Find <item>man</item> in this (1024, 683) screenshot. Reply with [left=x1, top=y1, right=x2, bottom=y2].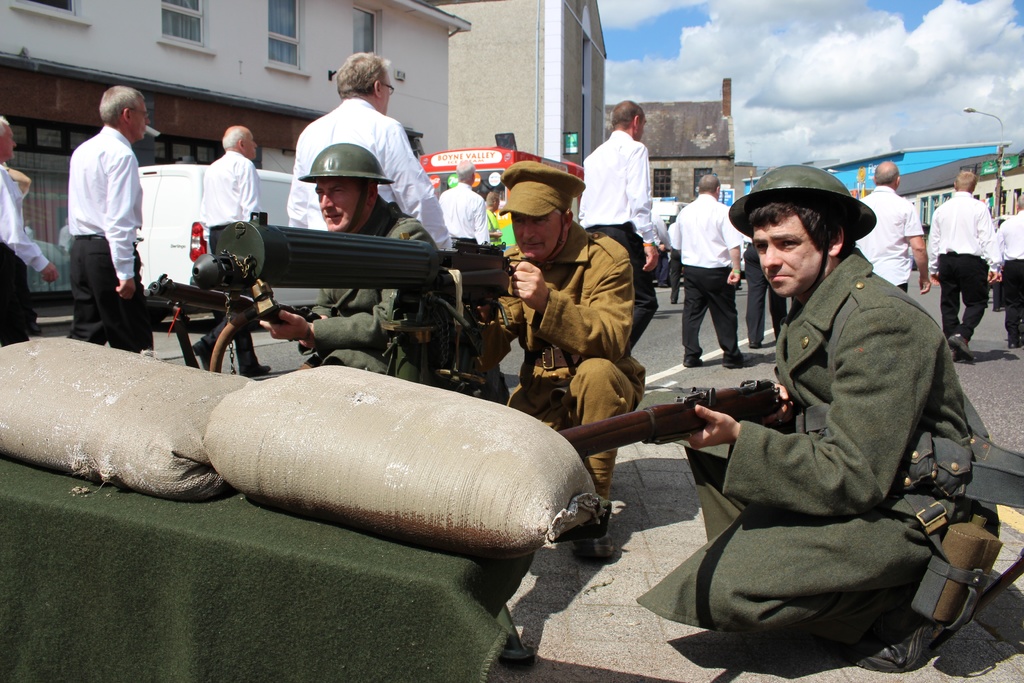
[left=573, top=93, right=659, bottom=345].
